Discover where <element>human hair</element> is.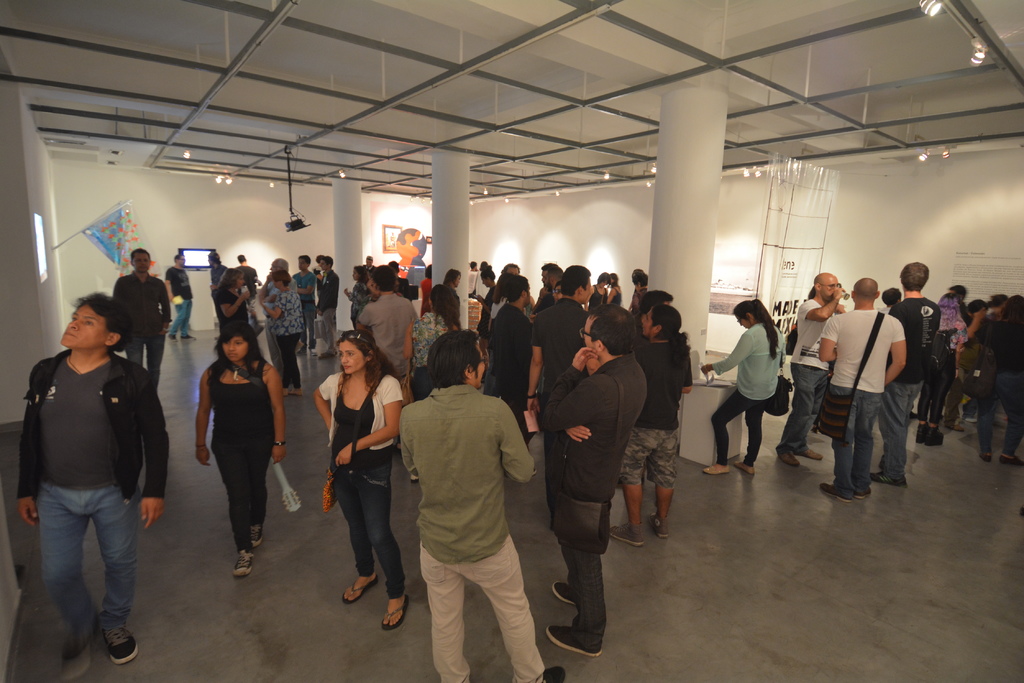
Discovered at {"x1": 651, "y1": 305, "x2": 693, "y2": 373}.
